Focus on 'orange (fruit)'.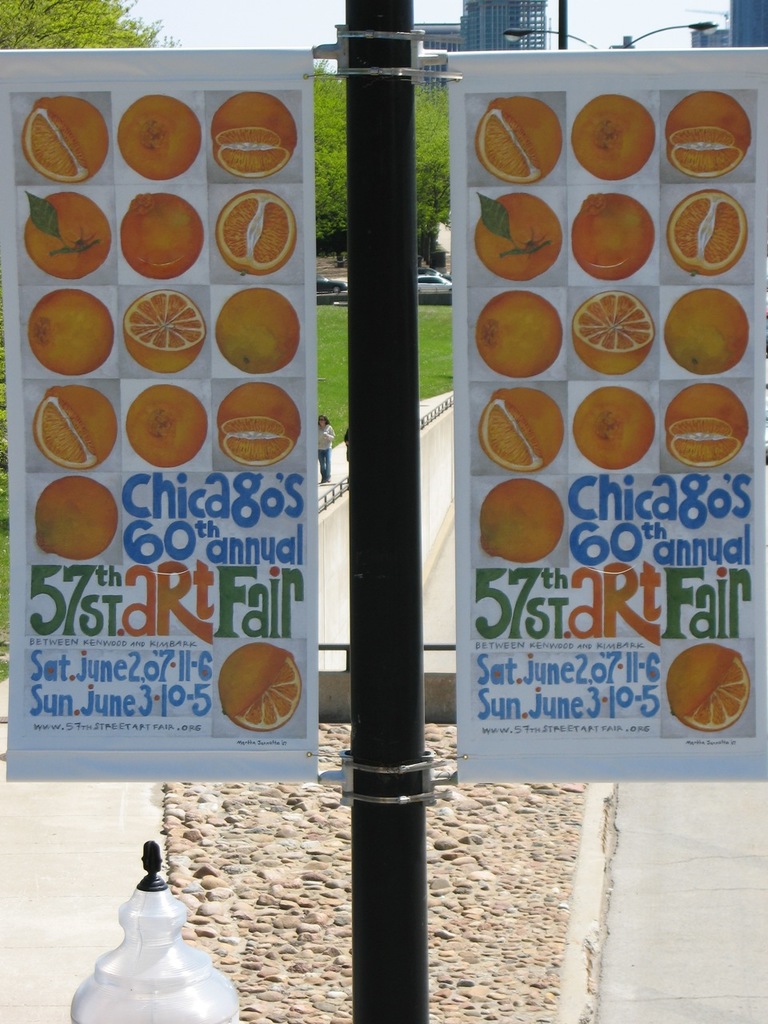
Focused at <box>218,192,295,268</box>.
